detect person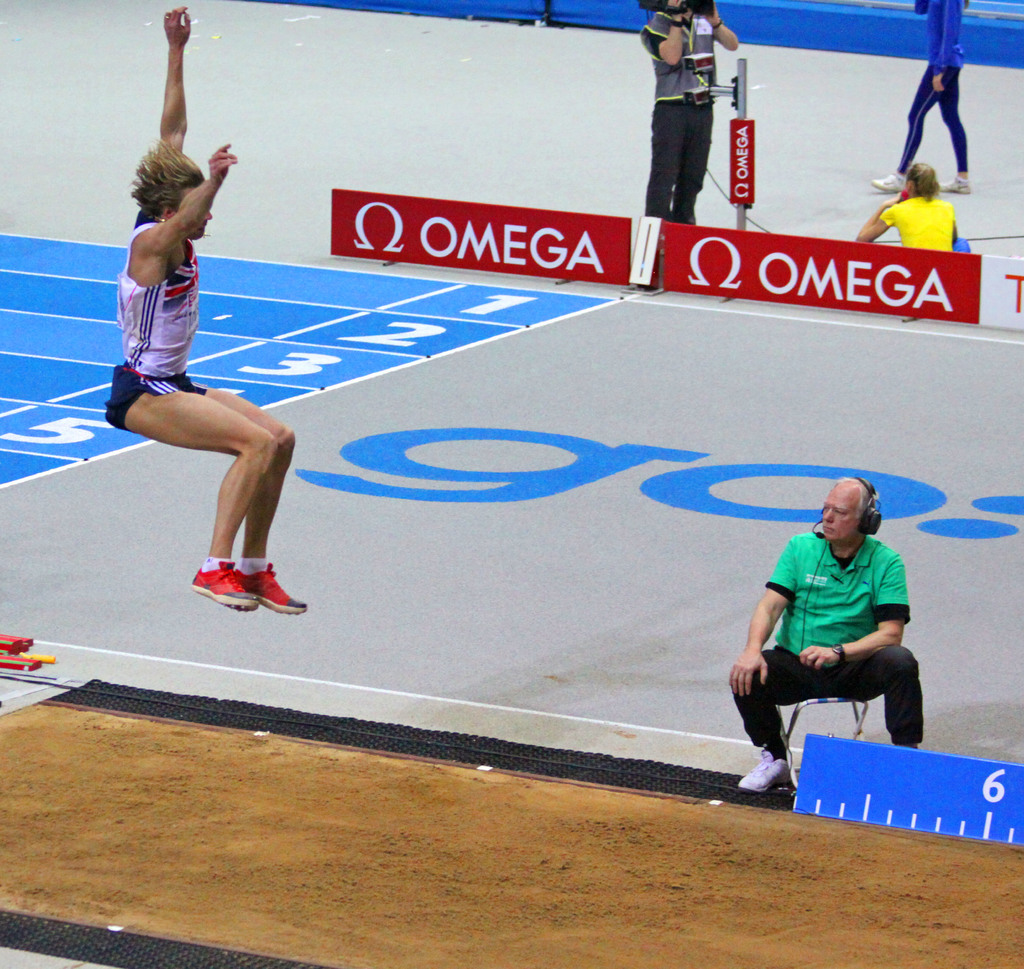
(x1=874, y1=0, x2=977, y2=196)
